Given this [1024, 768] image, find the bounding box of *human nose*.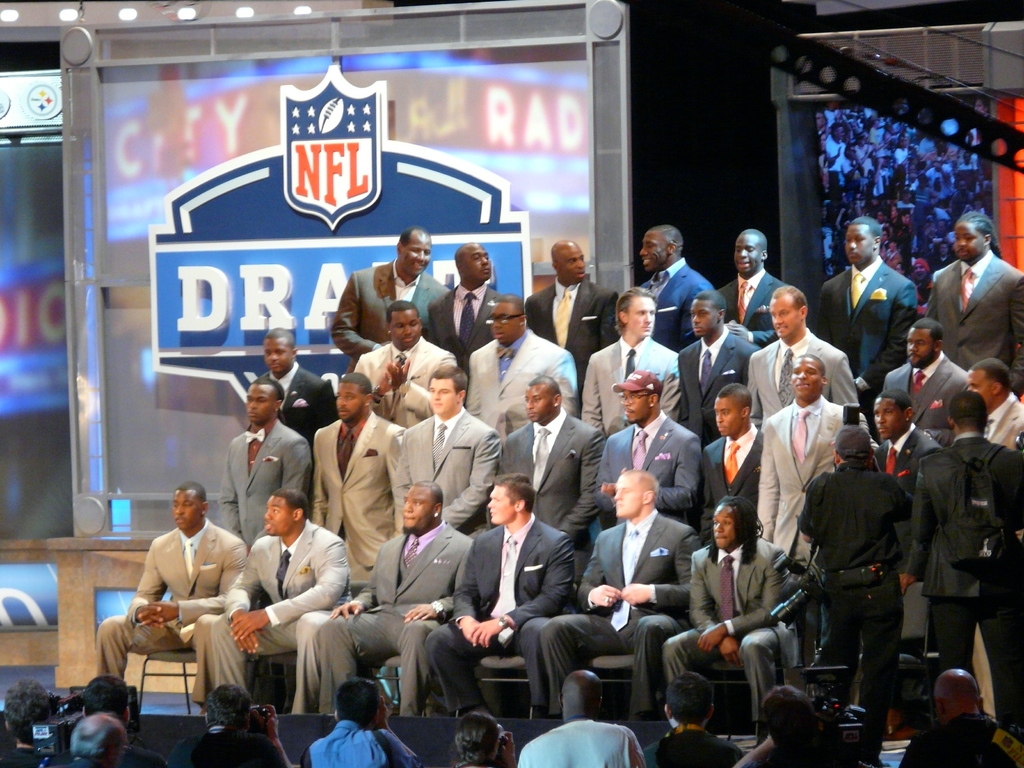
[left=490, top=498, right=493, bottom=506].
